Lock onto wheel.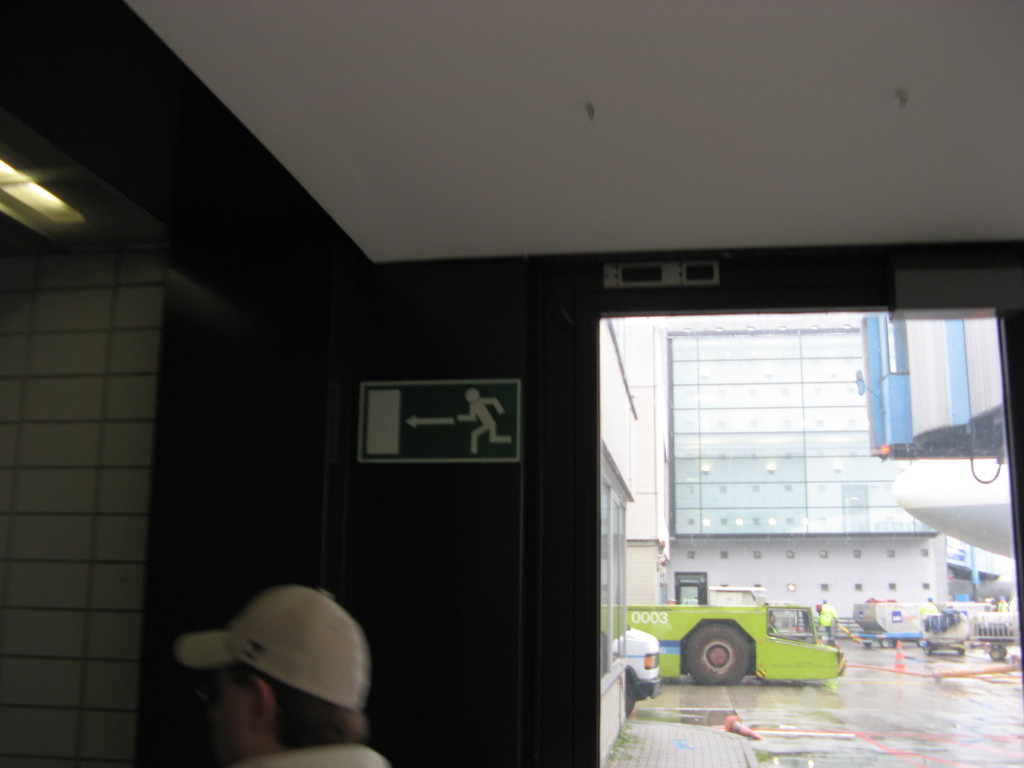
Locked: [left=877, top=632, right=892, bottom=650].
